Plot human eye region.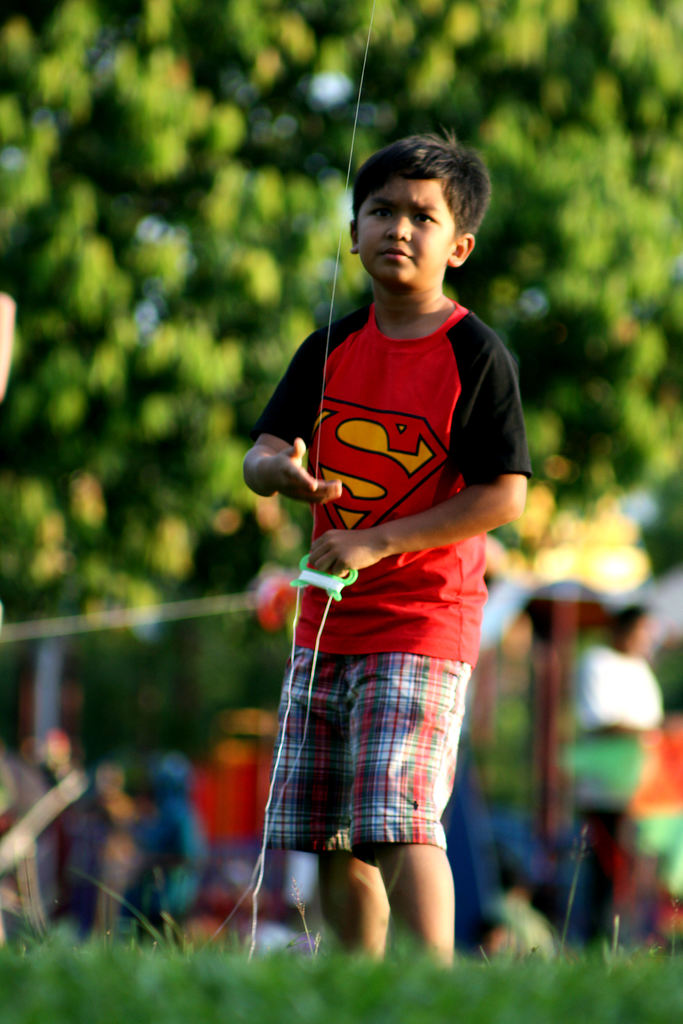
Plotted at [left=412, top=212, right=433, bottom=225].
